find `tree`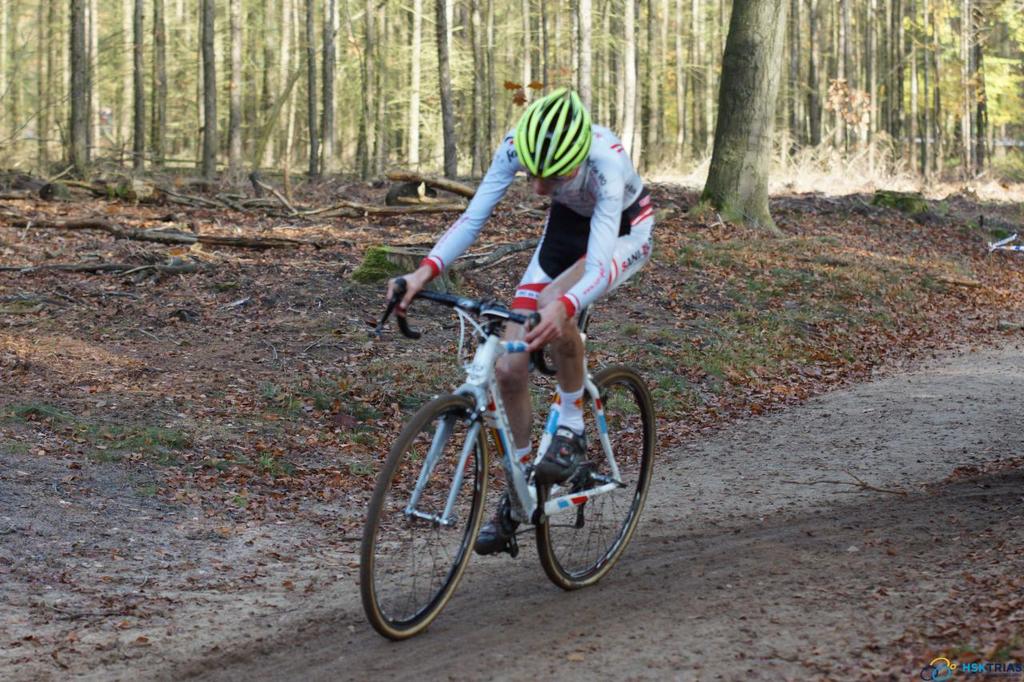
box=[23, 0, 64, 197]
